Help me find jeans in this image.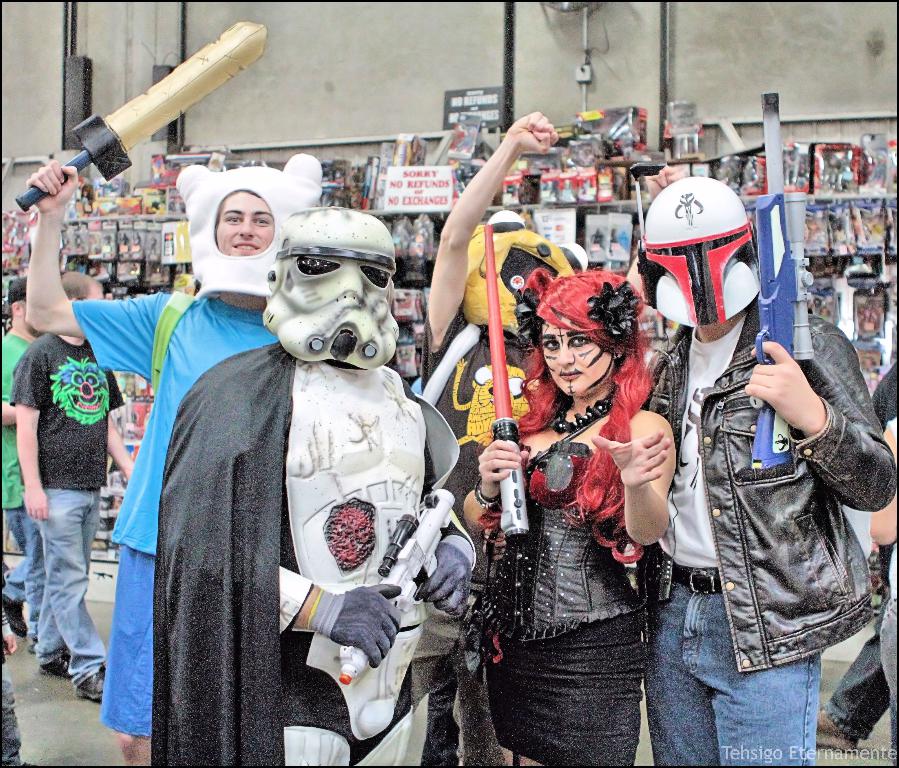
Found it: 34:481:113:693.
